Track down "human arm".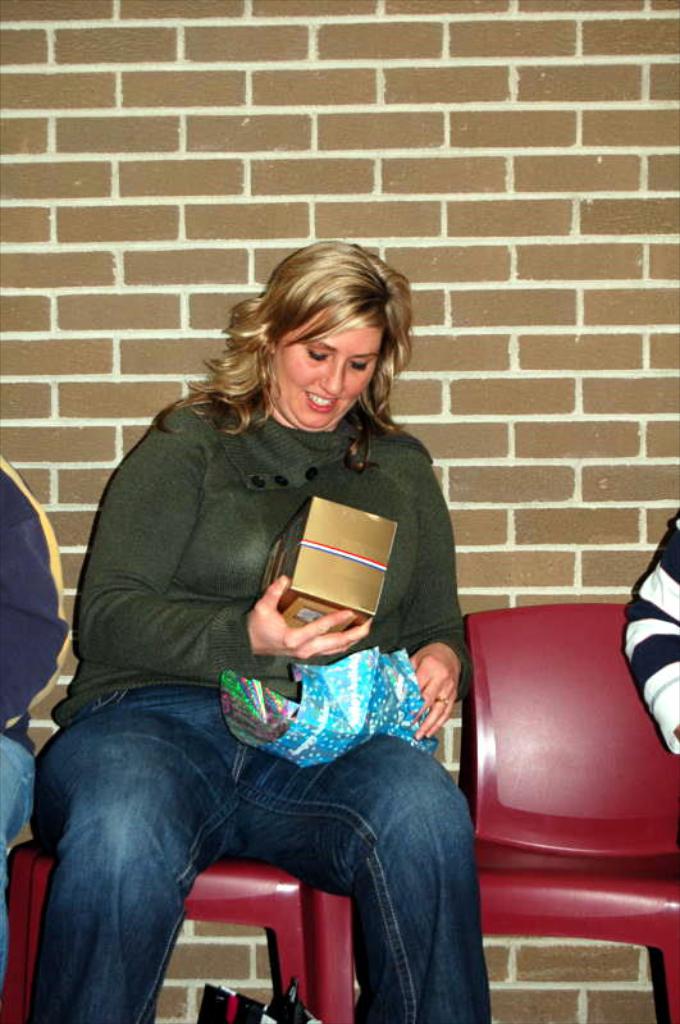
Tracked to locate(0, 461, 70, 723).
